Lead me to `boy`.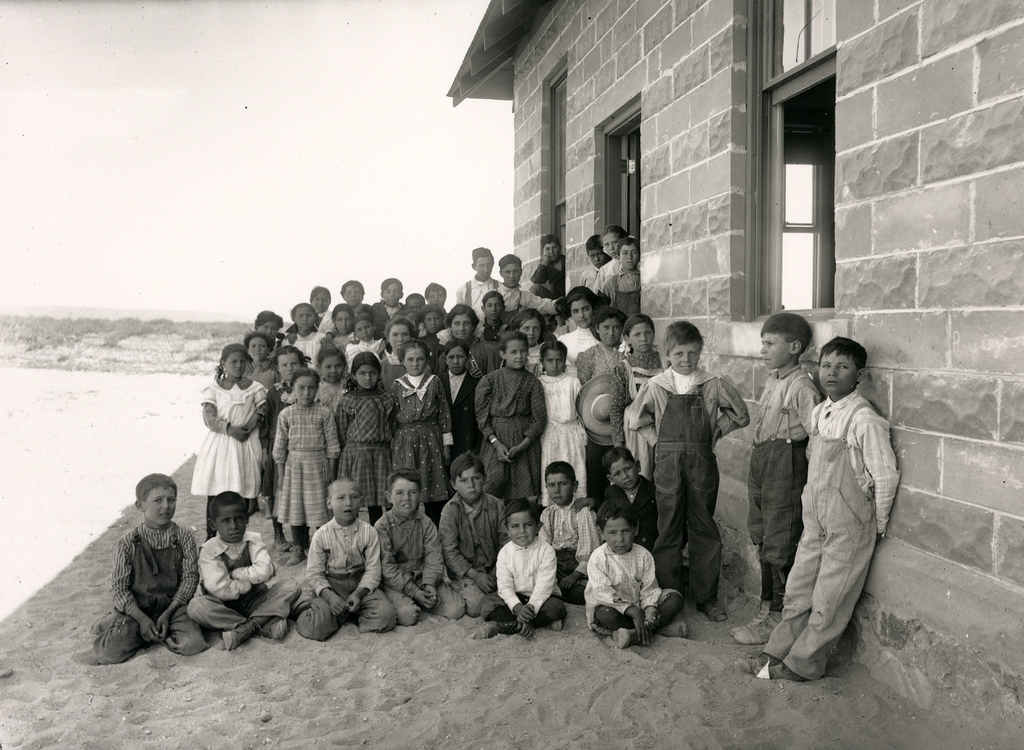
Lead to 186, 490, 301, 651.
